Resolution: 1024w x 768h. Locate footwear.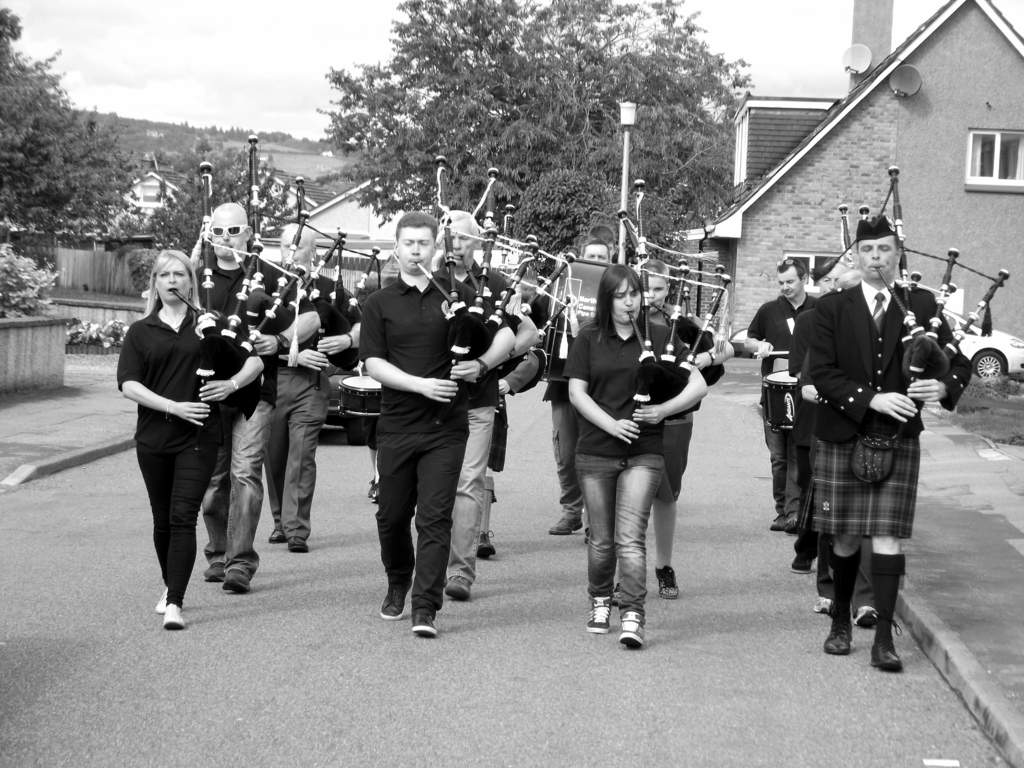
crop(167, 603, 186, 631).
